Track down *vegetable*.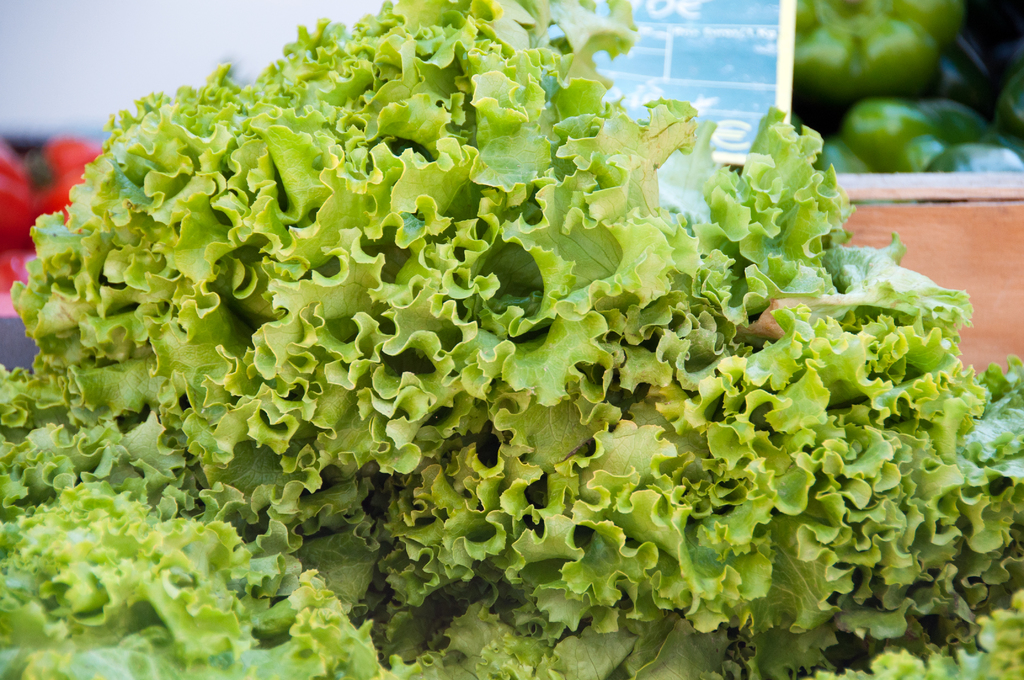
Tracked to Rect(27, 41, 972, 679).
